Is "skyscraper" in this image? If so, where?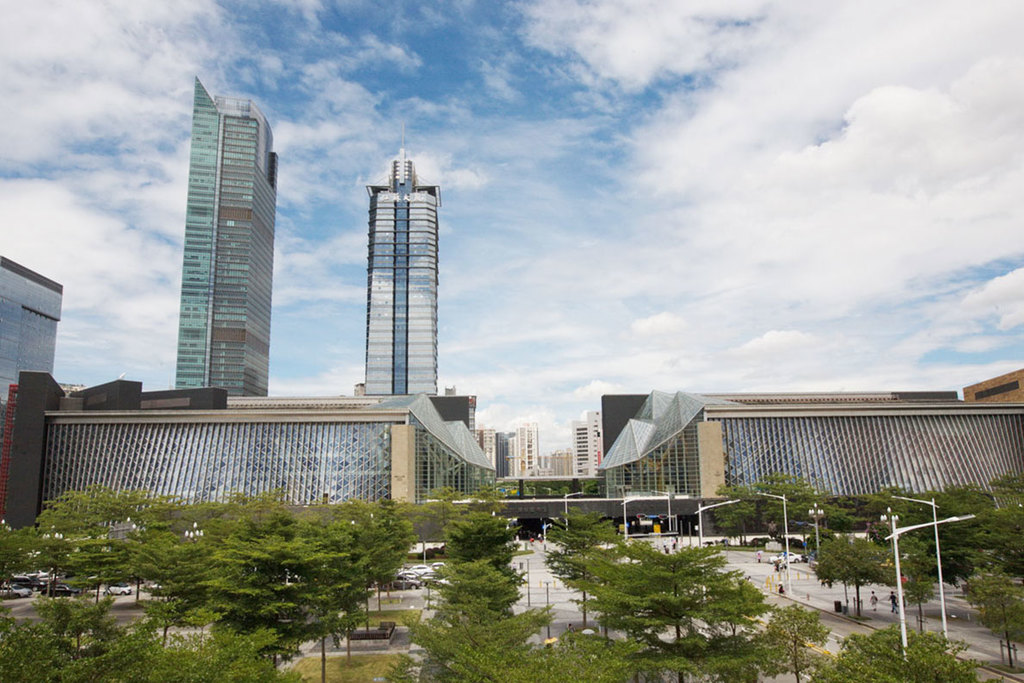
Yes, at 172, 72, 278, 393.
